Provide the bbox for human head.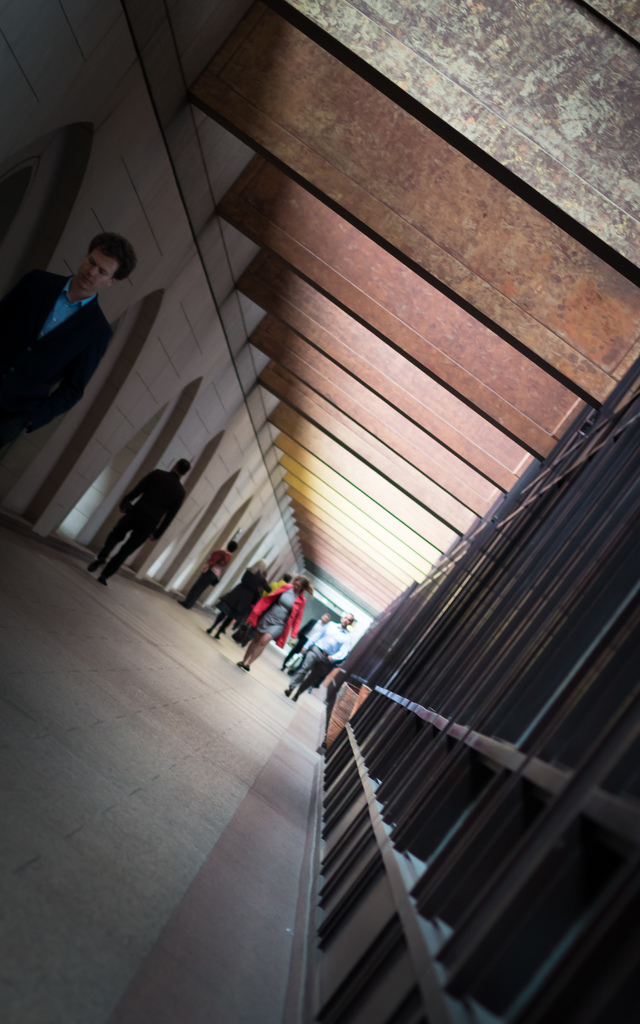
{"left": 77, "top": 232, "right": 136, "bottom": 296}.
